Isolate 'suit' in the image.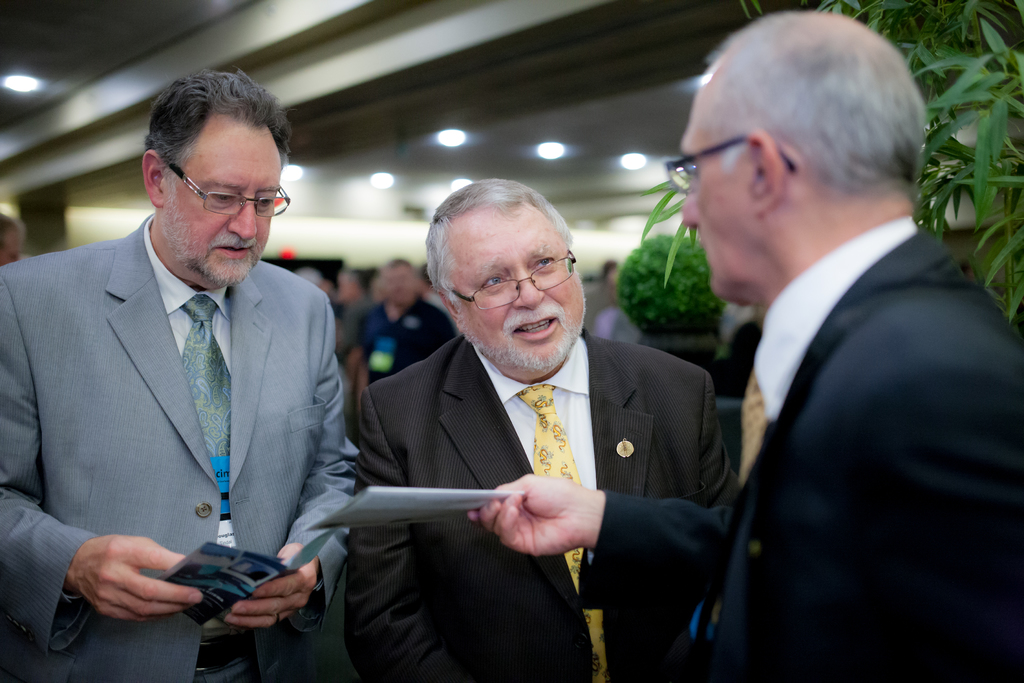
Isolated region: <bbox>577, 217, 1023, 682</bbox>.
